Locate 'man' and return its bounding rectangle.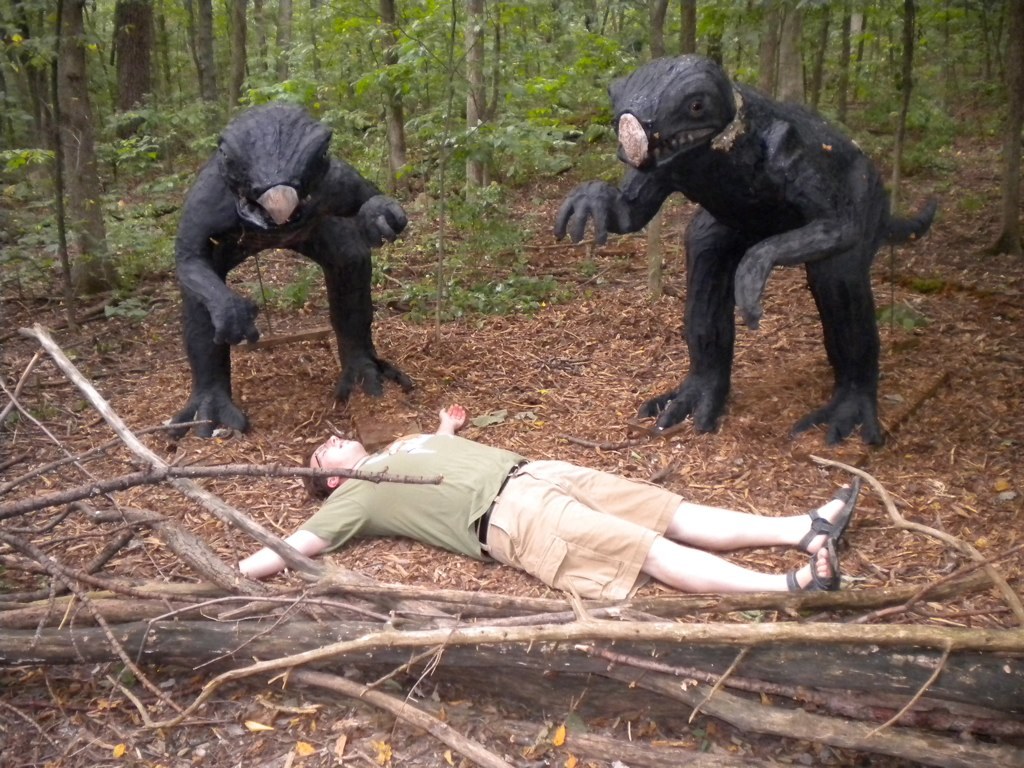
[262,388,864,632].
